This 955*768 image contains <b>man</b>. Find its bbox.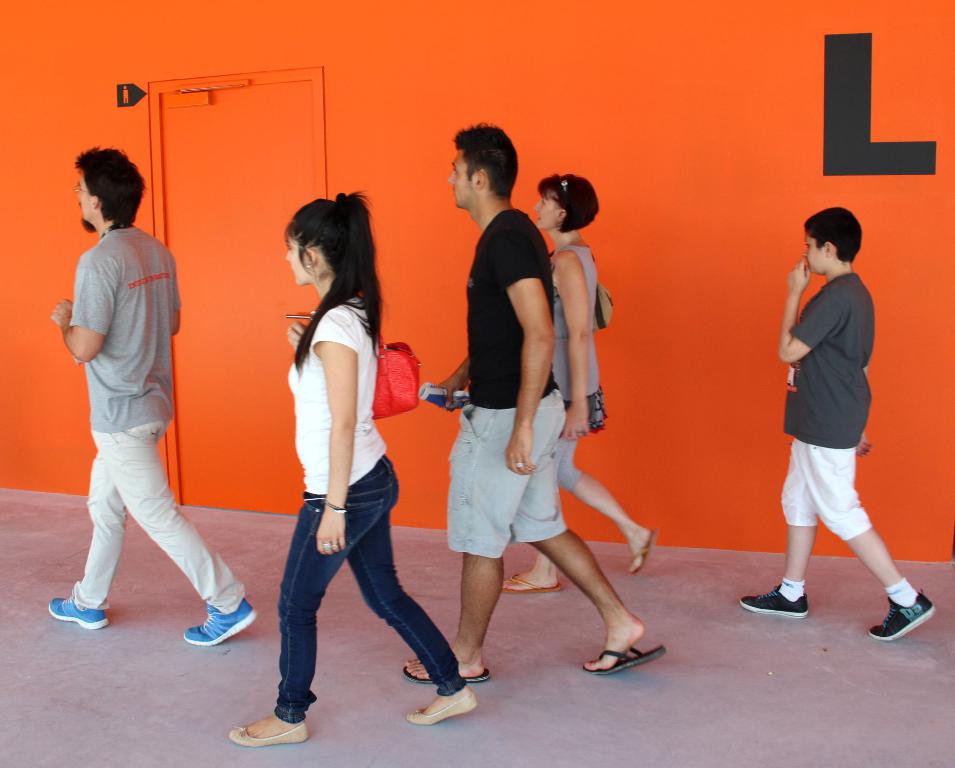
bbox=[396, 103, 649, 686].
